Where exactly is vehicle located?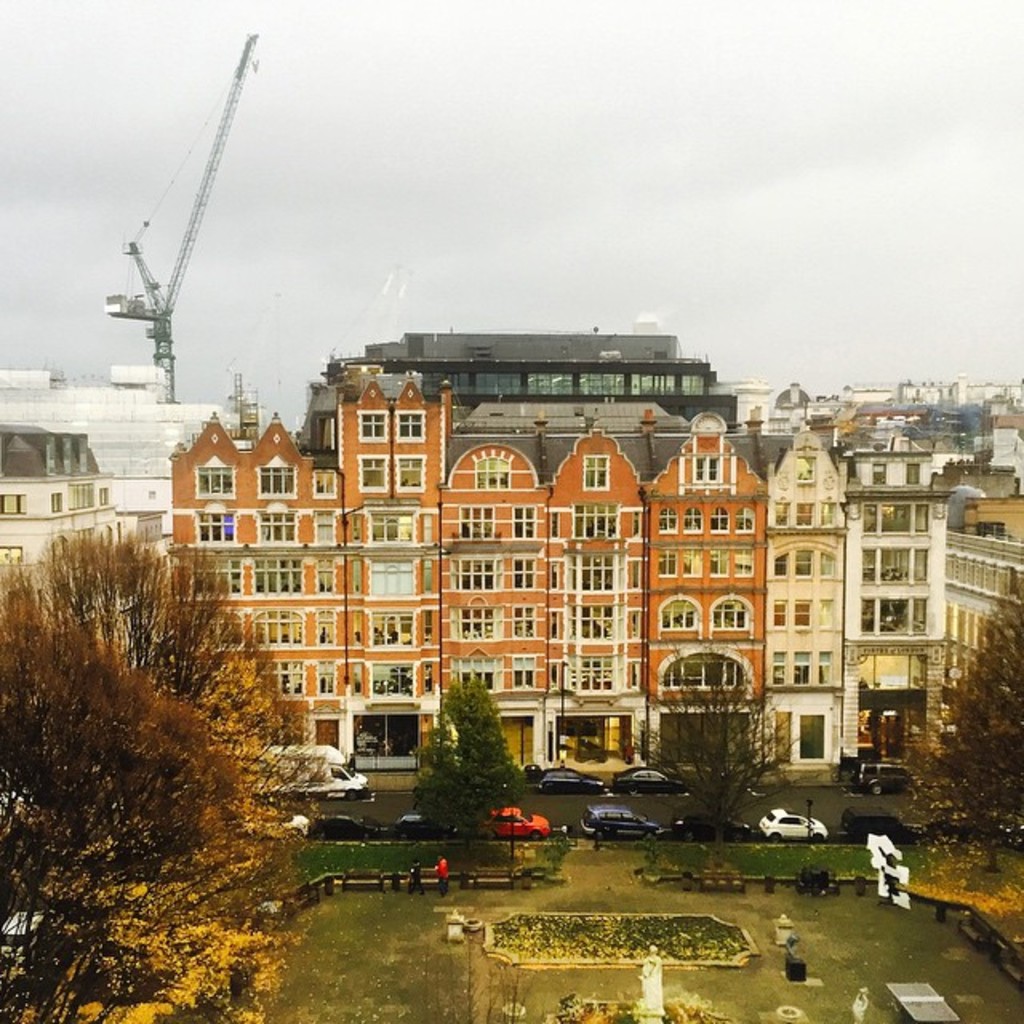
Its bounding box is [left=578, top=803, right=664, bottom=843].
